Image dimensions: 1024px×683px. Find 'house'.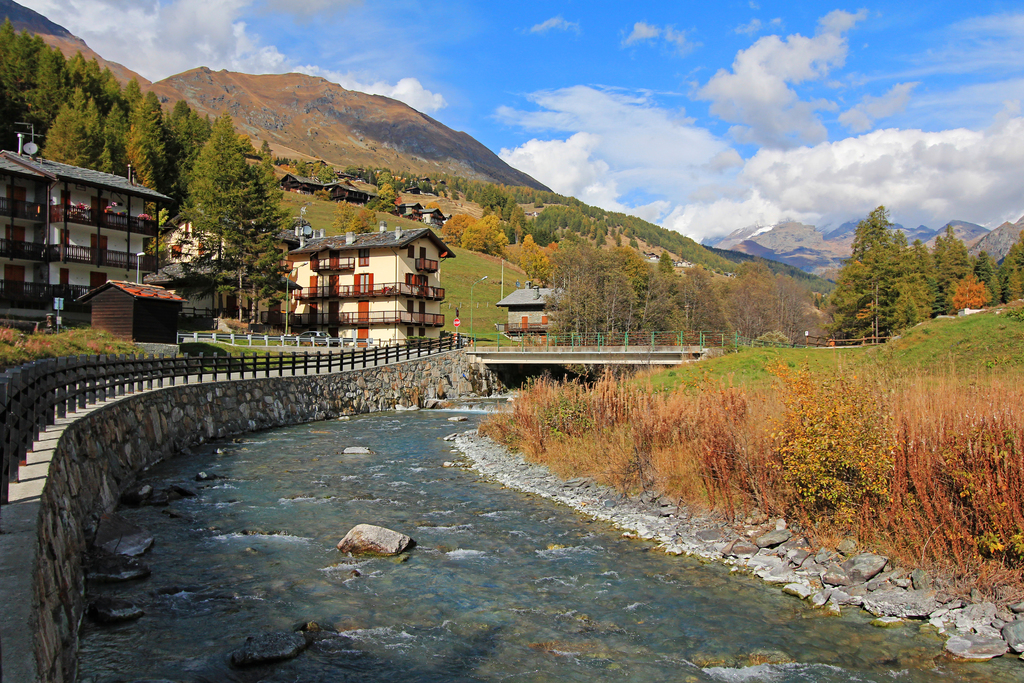
<bbox>257, 204, 461, 337</bbox>.
